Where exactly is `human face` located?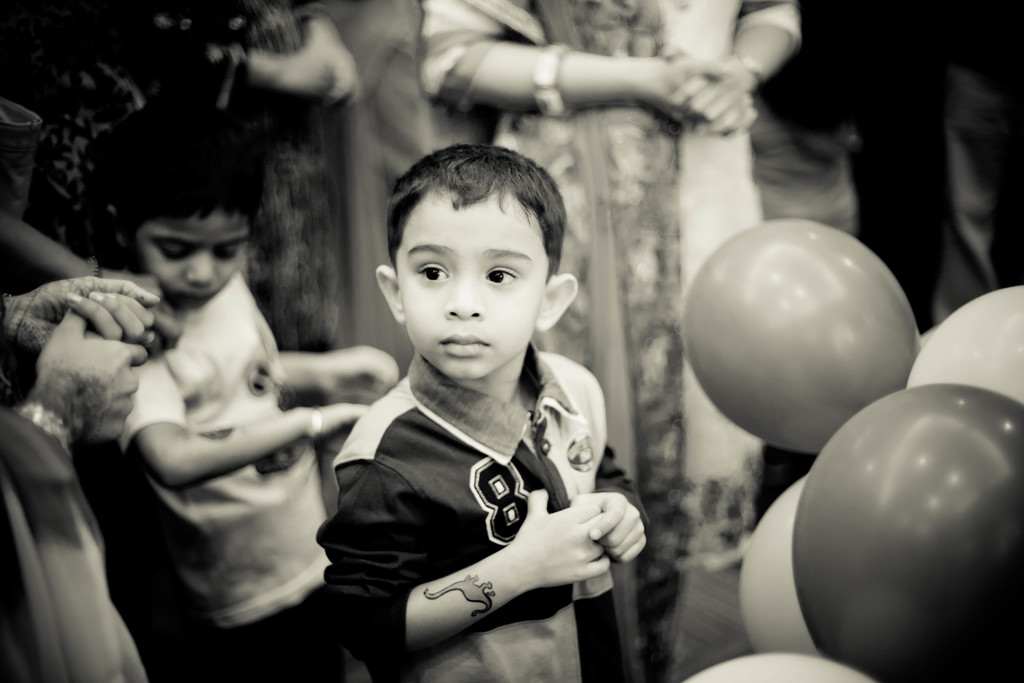
Its bounding box is <region>400, 190, 554, 378</region>.
